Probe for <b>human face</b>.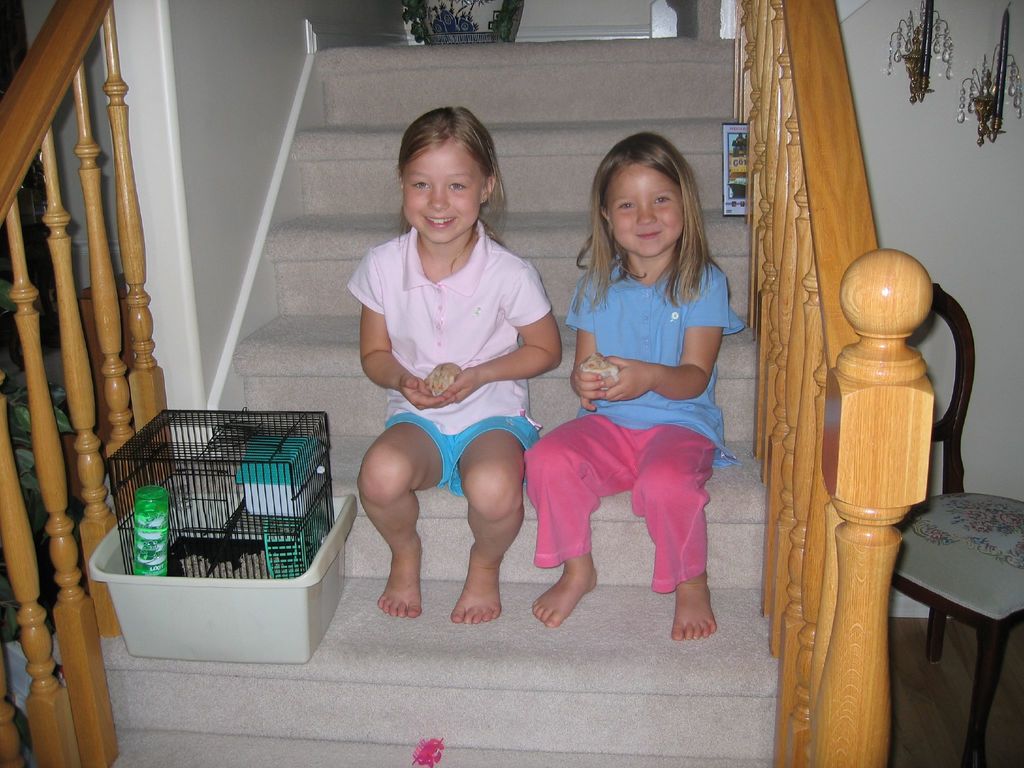
Probe result: [403, 138, 483, 246].
